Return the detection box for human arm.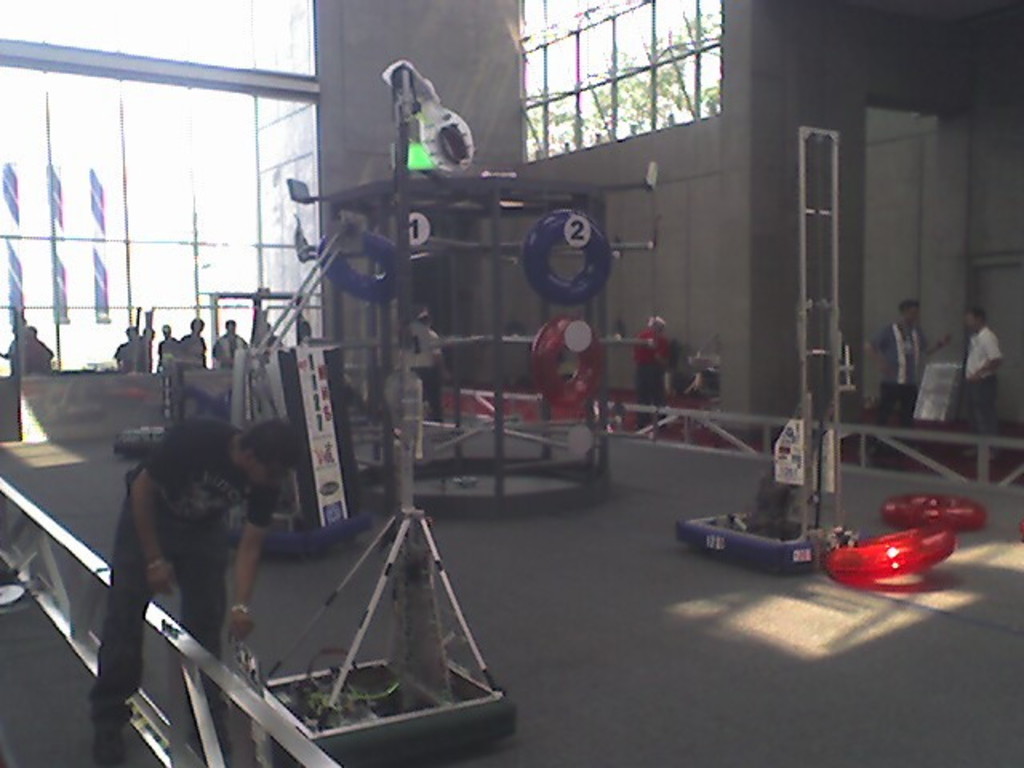
left=965, top=330, right=1011, bottom=384.
